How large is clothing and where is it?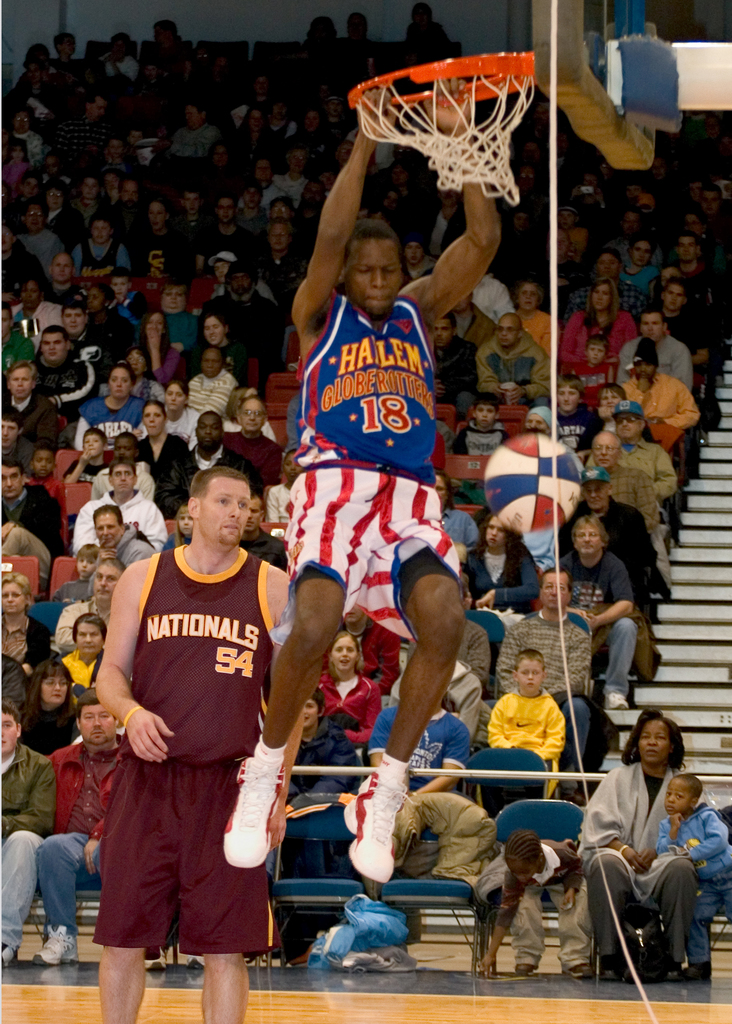
Bounding box: locate(9, 126, 51, 163).
